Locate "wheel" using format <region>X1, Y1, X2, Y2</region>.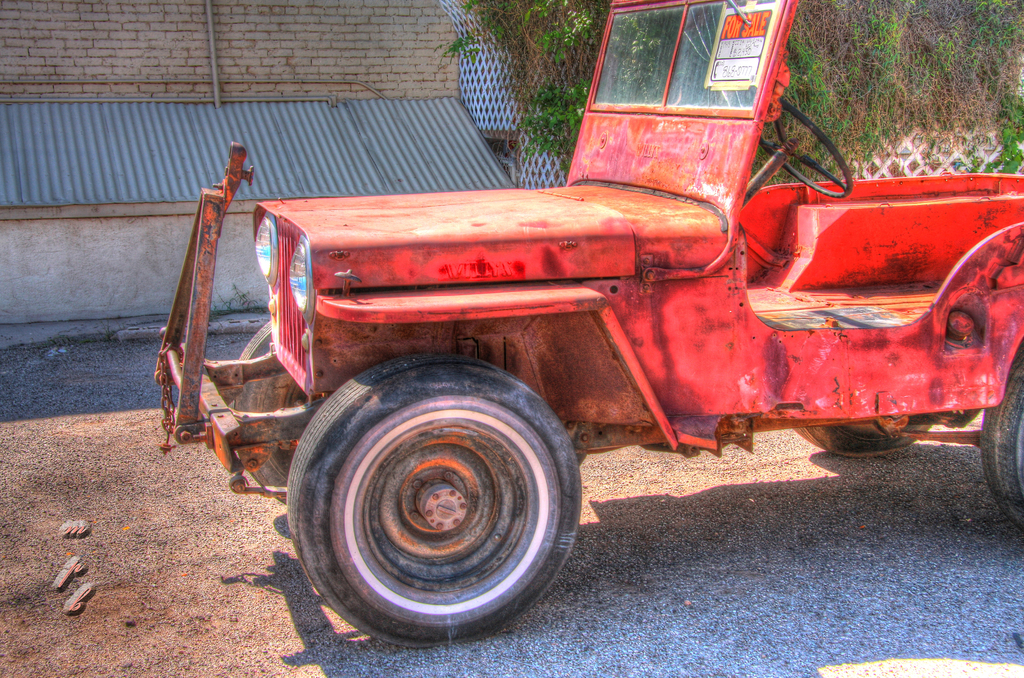
<region>287, 360, 575, 641</region>.
